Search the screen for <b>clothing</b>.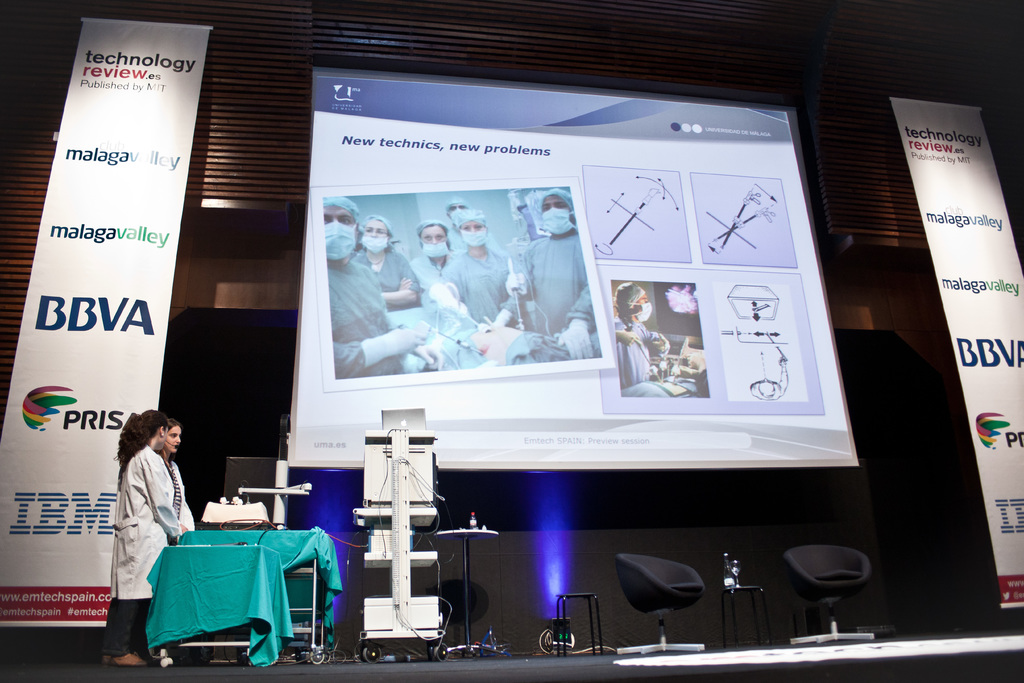
Found at (left=618, top=309, right=662, bottom=388).
